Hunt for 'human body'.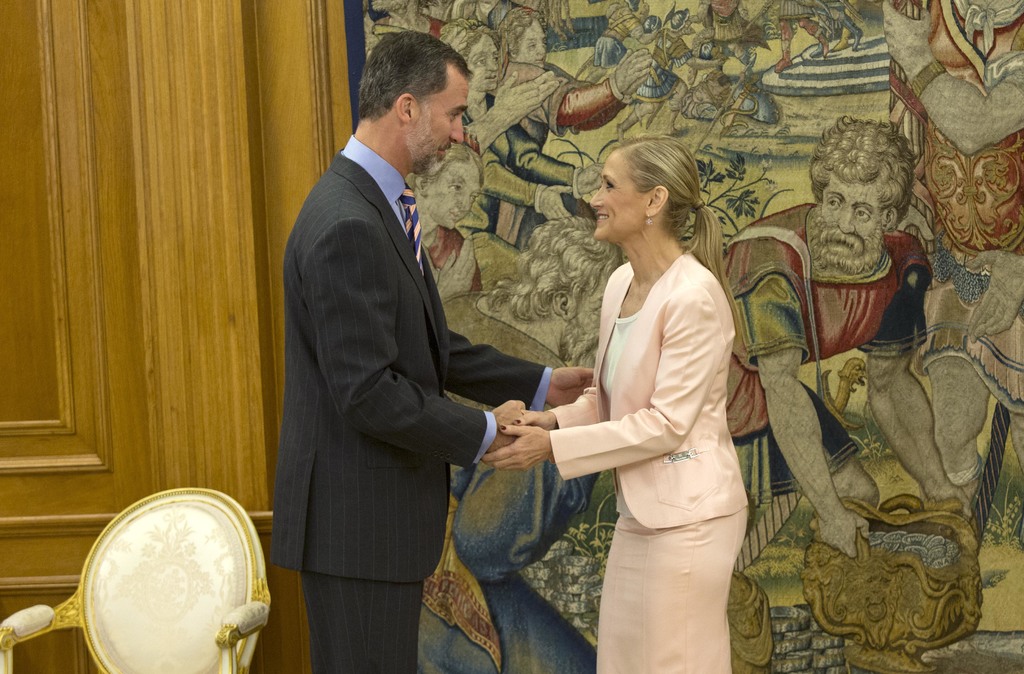
Hunted down at <box>519,147,755,671</box>.
